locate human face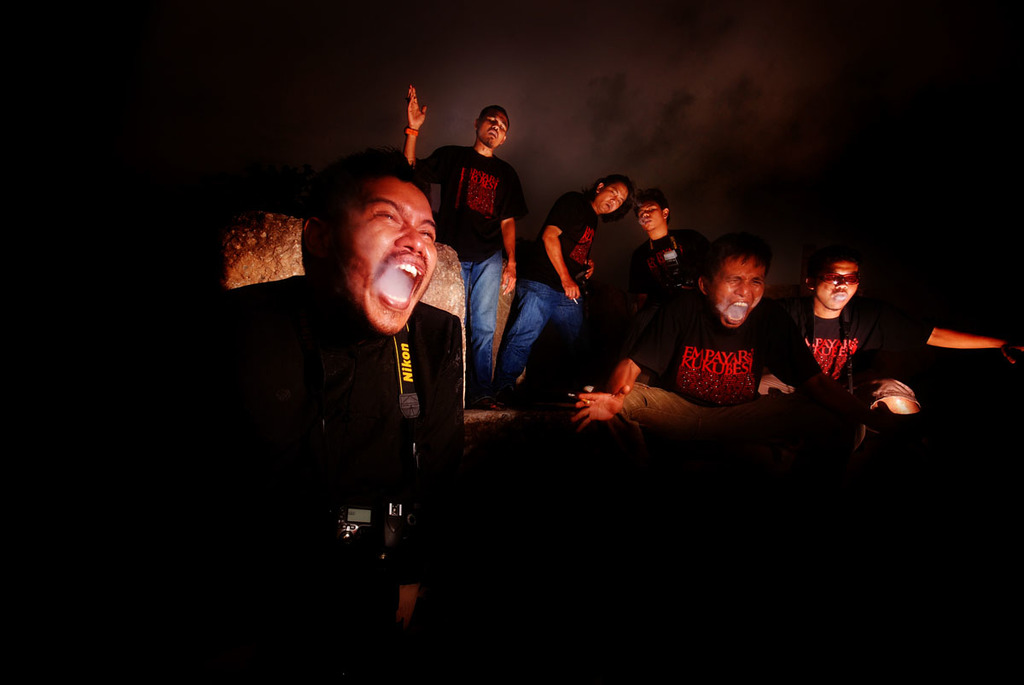
bbox(593, 182, 625, 214)
